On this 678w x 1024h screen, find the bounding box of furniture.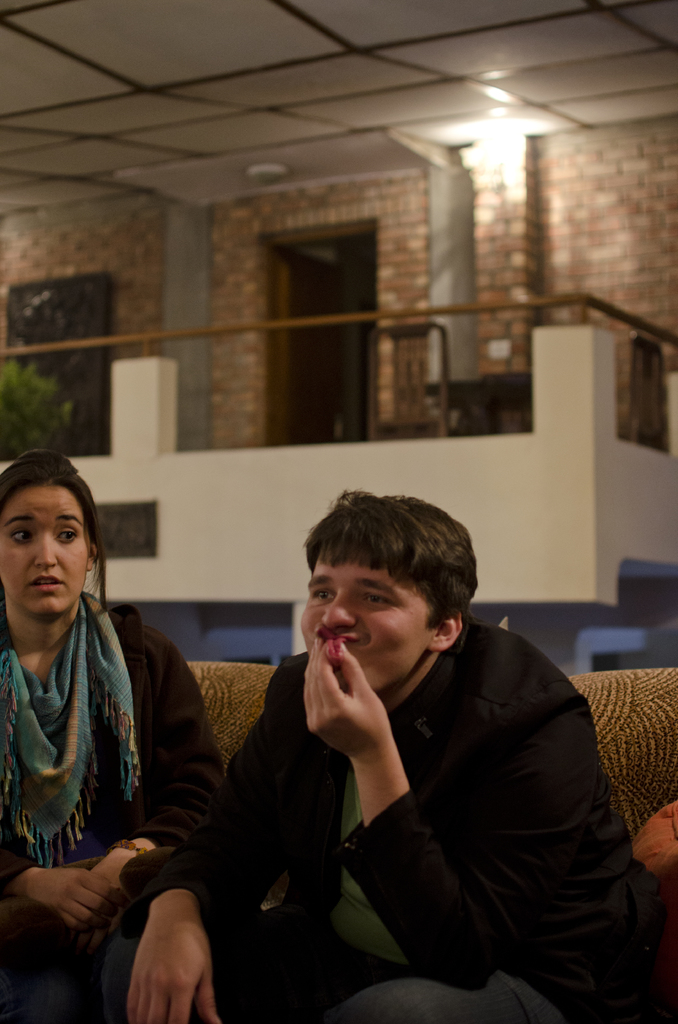
Bounding box: (x1=183, y1=660, x2=677, y2=908).
